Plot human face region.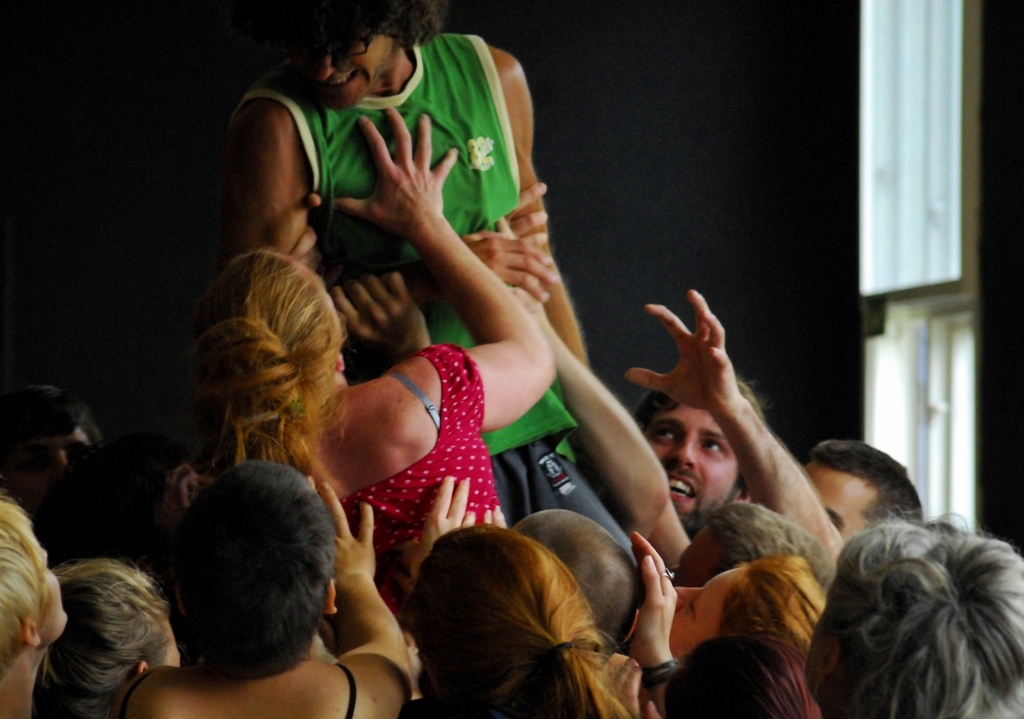
Plotted at rect(303, 35, 393, 99).
